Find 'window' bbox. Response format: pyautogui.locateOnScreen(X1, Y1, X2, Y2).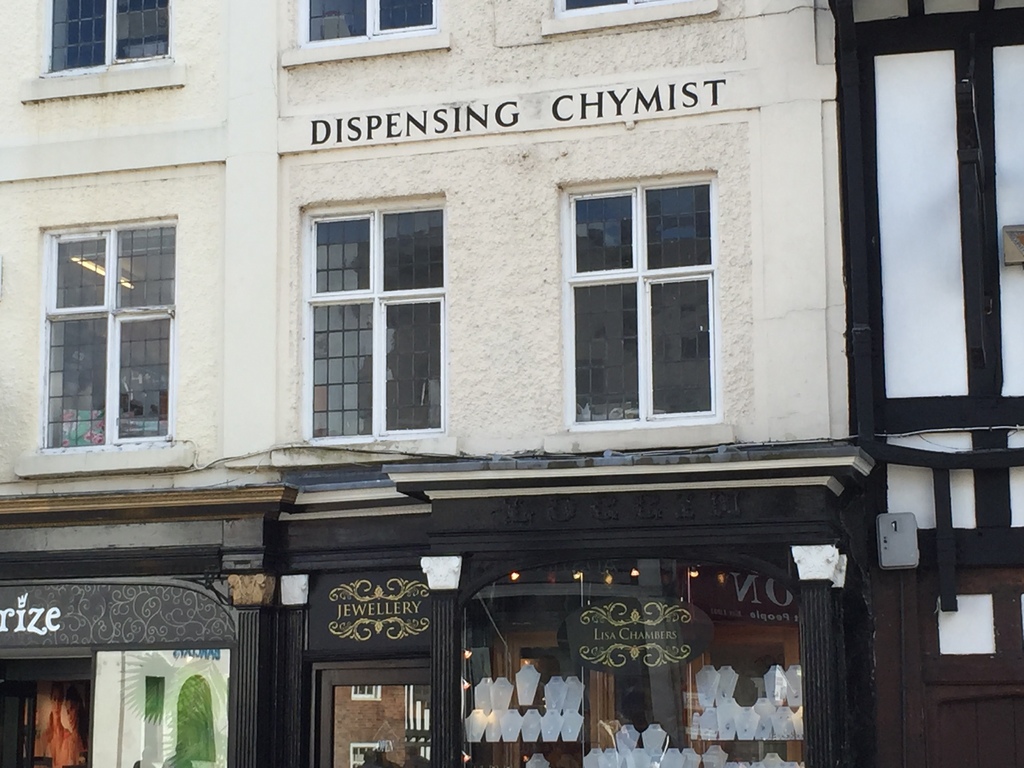
pyautogui.locateOnScreen(38, 0, 184, 70).
